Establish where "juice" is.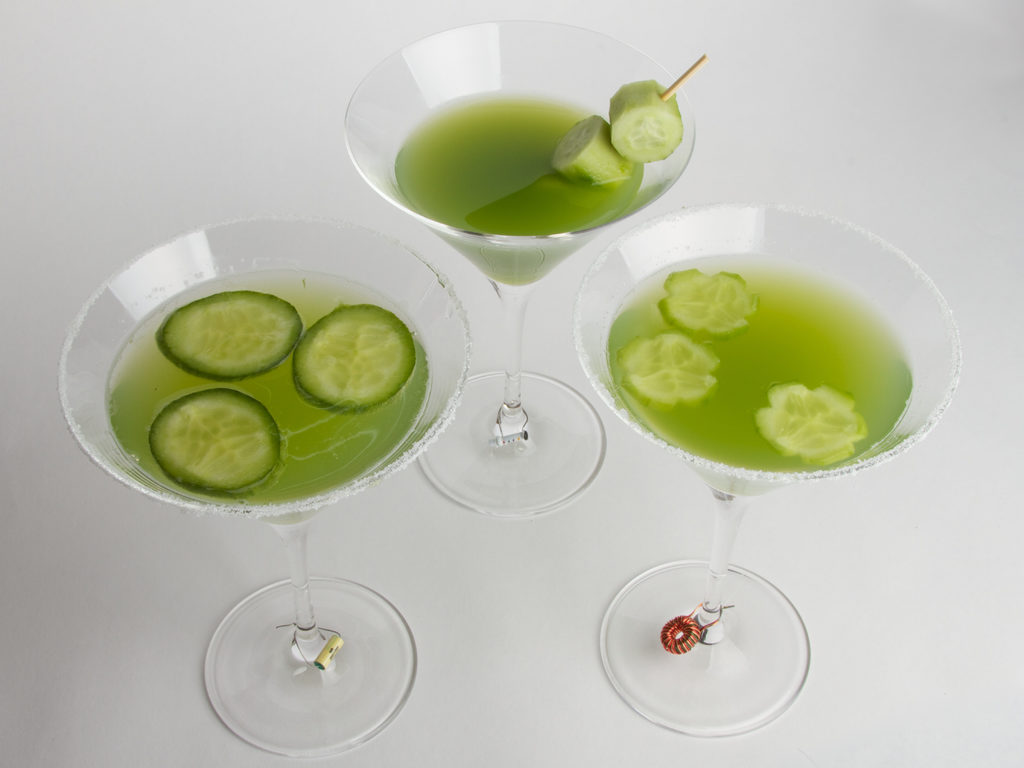
Established at pyautogui.locateOnScreen(98, 275, 429, 512).
